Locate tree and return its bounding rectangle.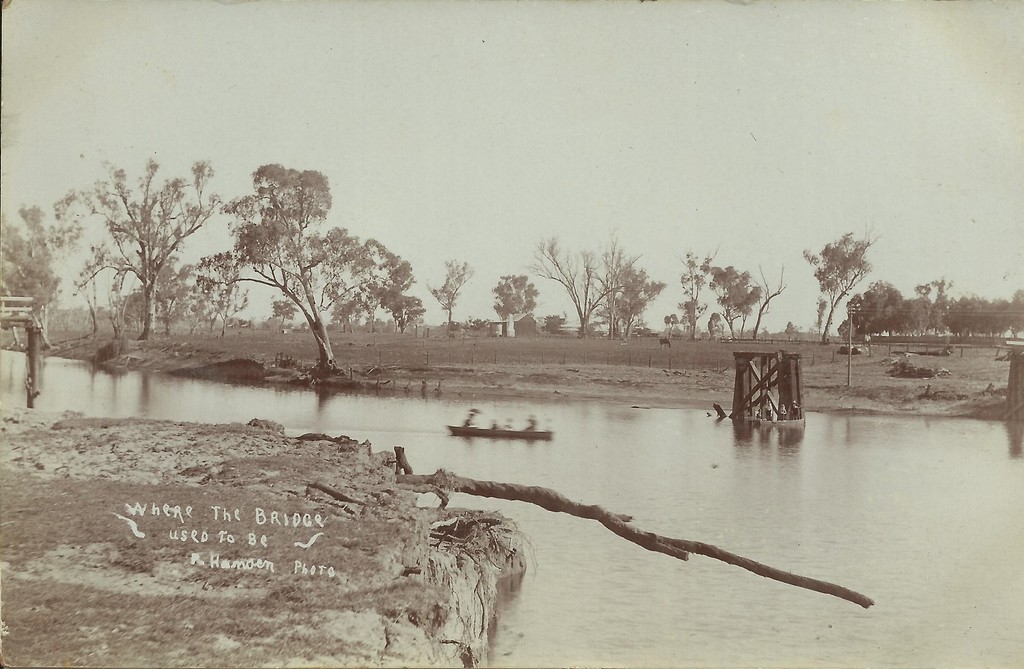
bbox=(709, 258, 767, 337).
